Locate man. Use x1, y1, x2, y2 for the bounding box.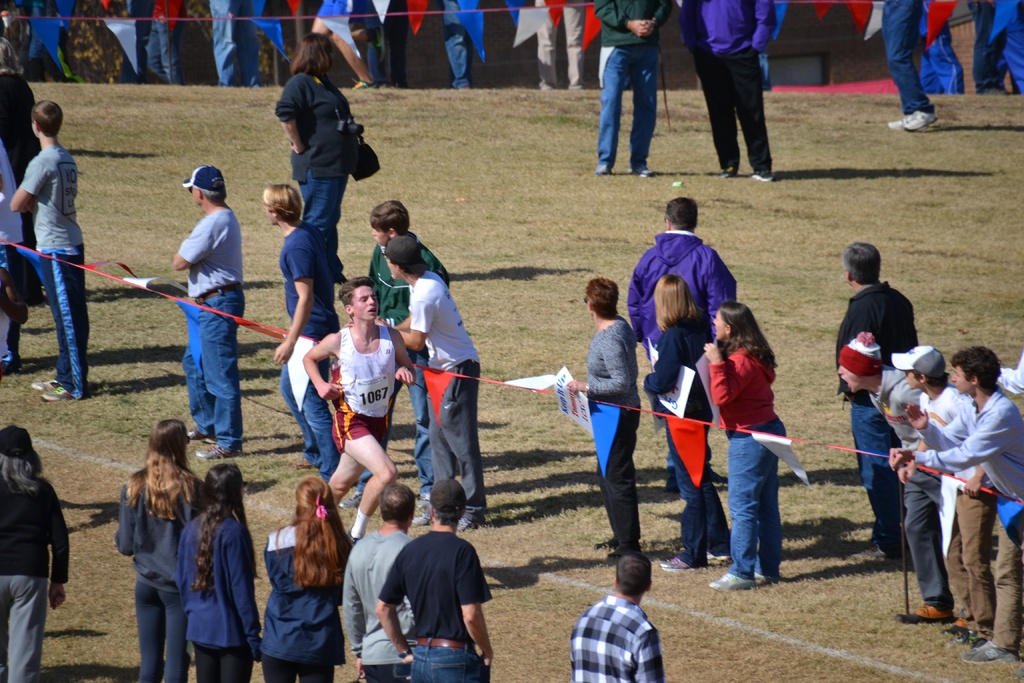
627, 196, 744, 490.
